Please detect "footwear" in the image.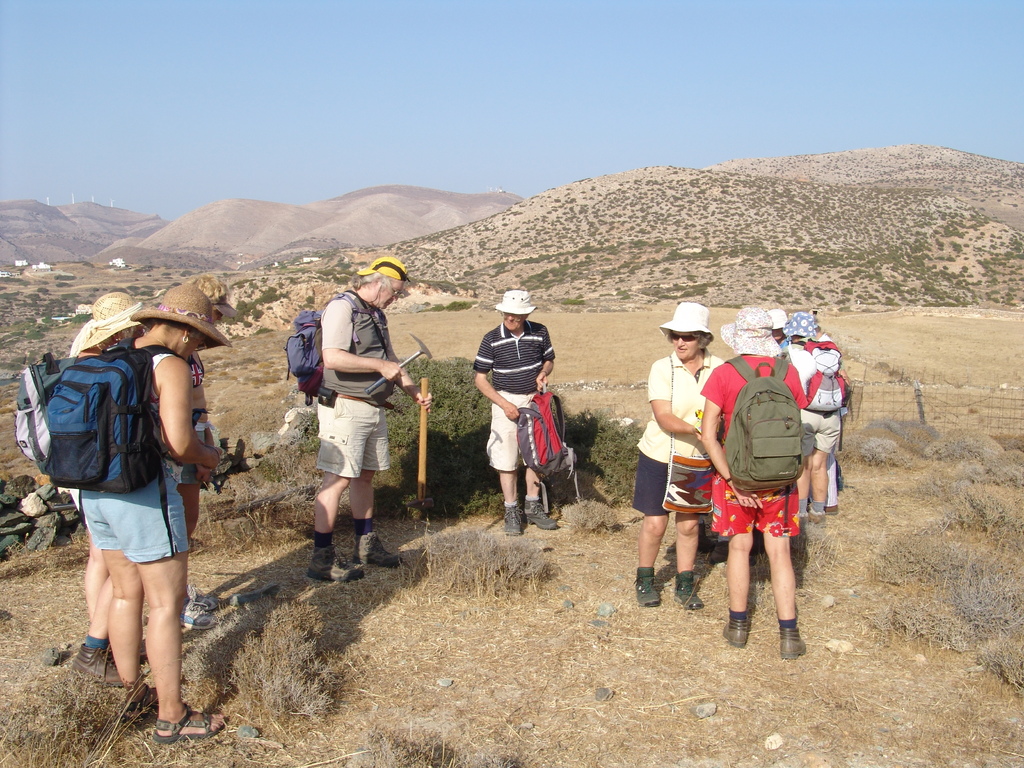
bbox=(122, 685, 153, 721).
